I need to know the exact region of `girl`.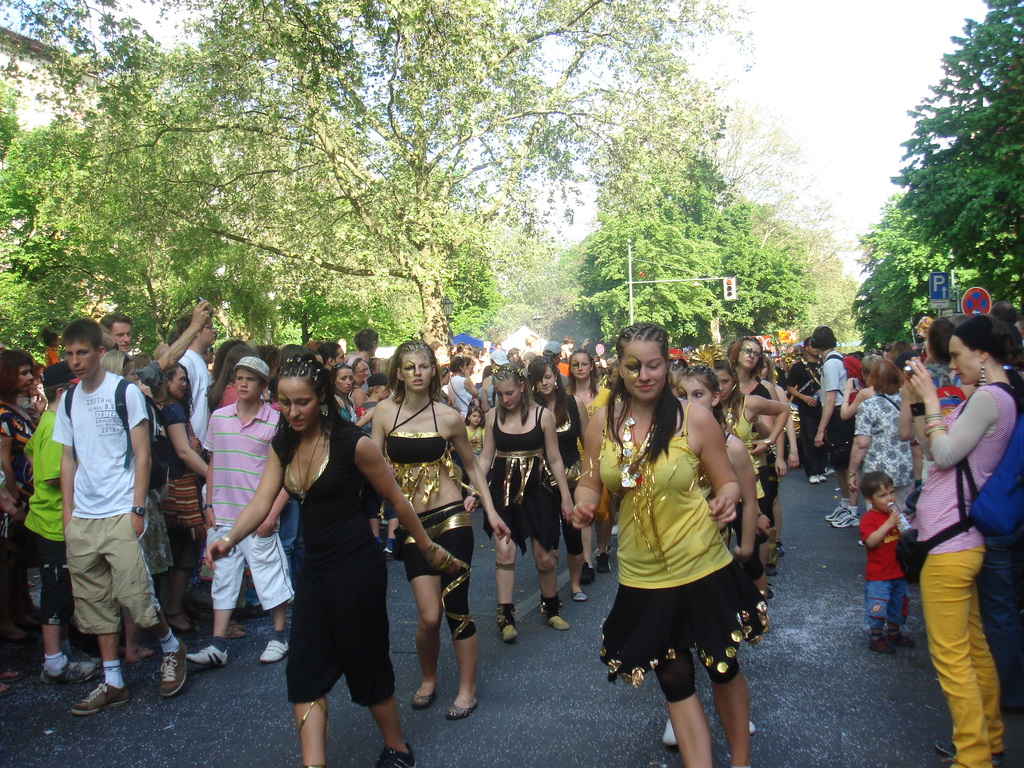
Region: <region>330, 364, 367, 425</region>.
